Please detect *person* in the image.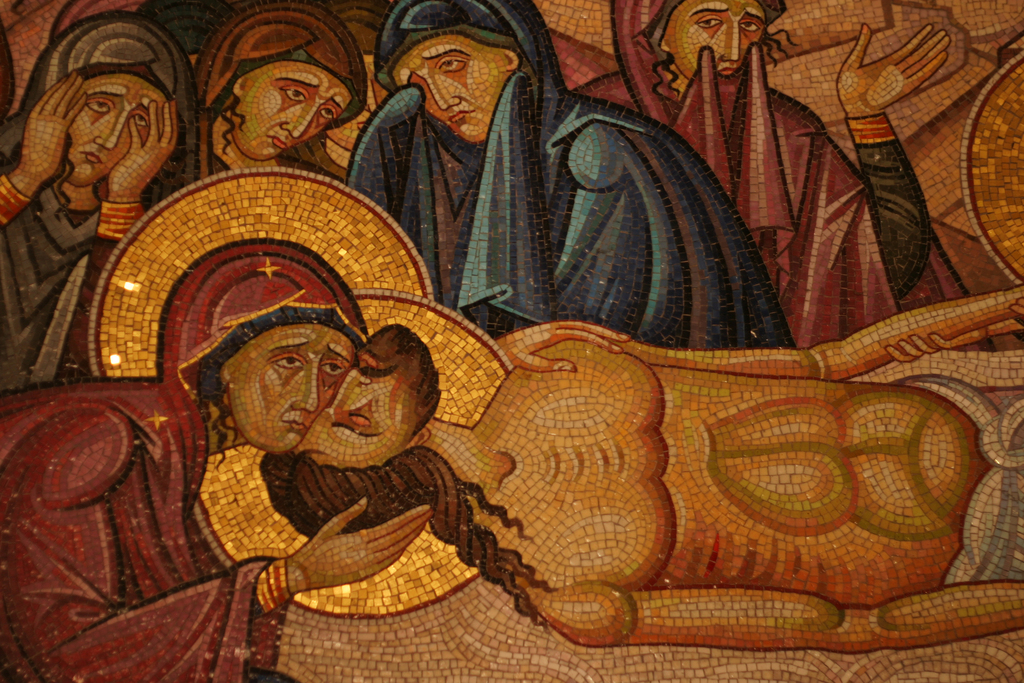
(194, 0, 366, 178).
